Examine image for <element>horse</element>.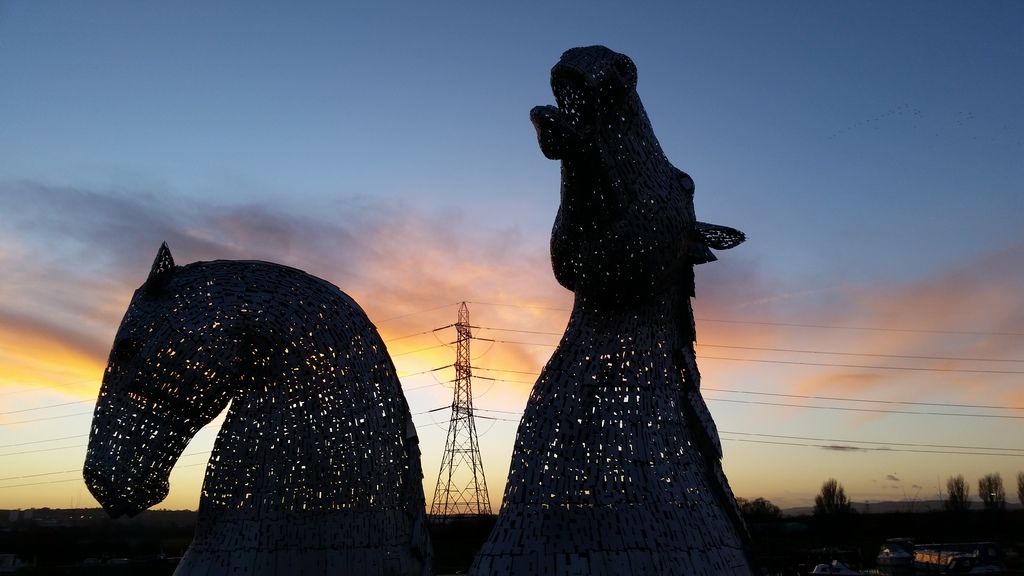
Examination result: region(81, 253, 433, 575).
